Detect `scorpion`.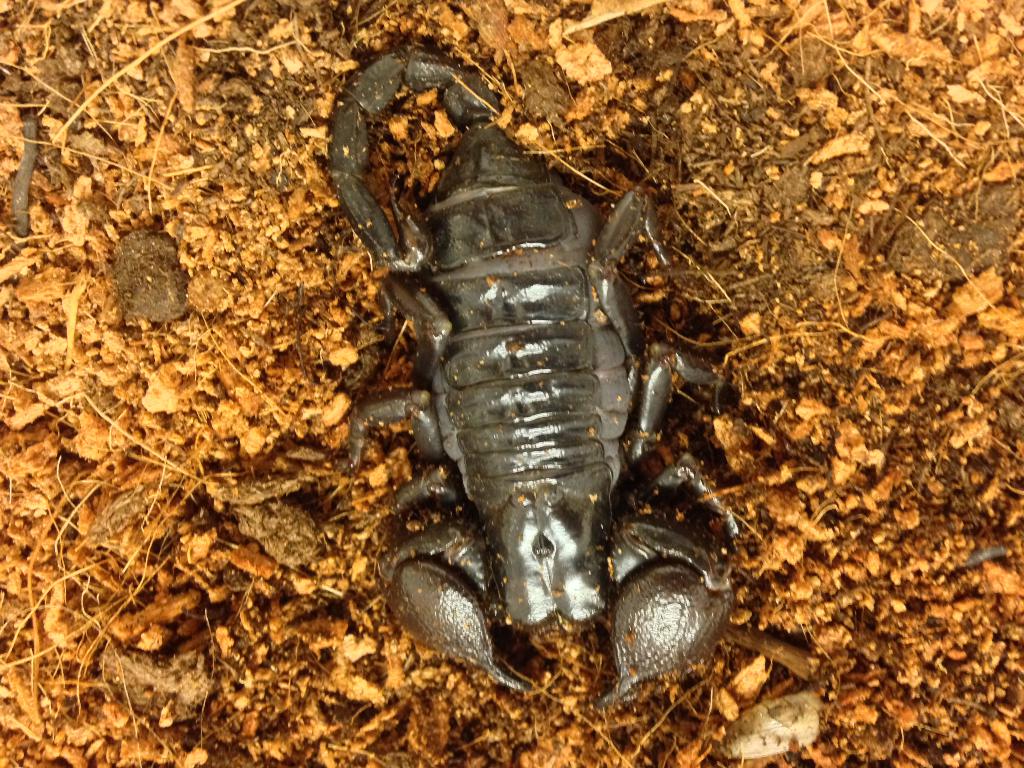
Detected at {"left": 326, "top": 47, "right": 739, "bottom": 700}.
